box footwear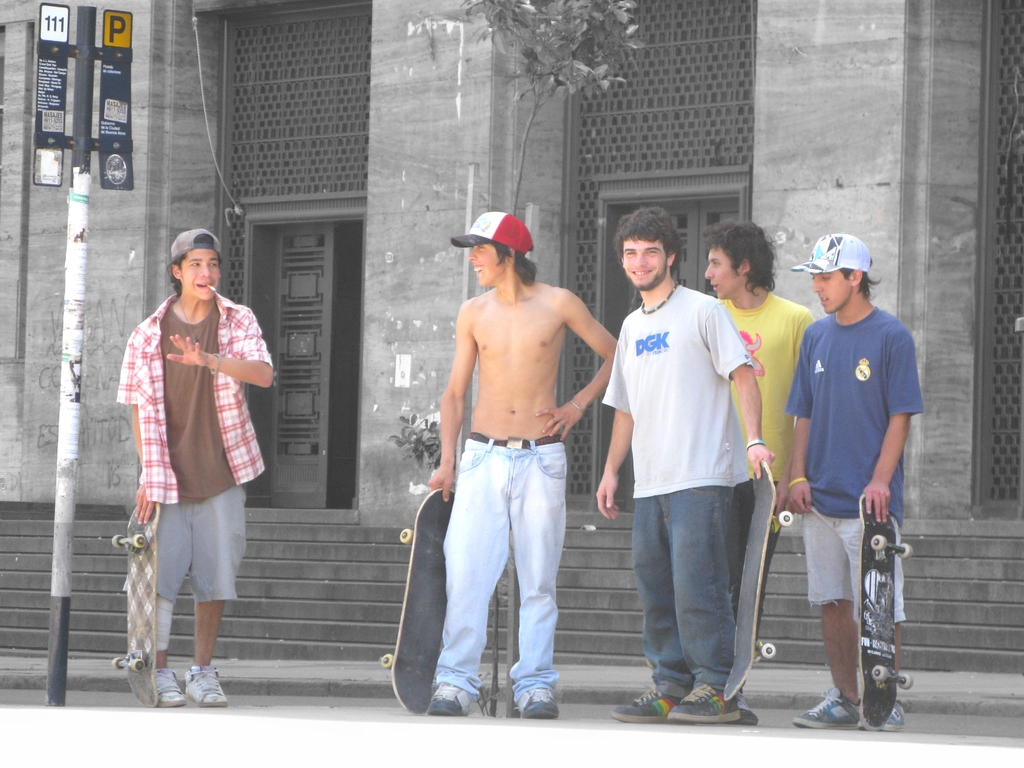
detection(864, 707, 902, 732)
